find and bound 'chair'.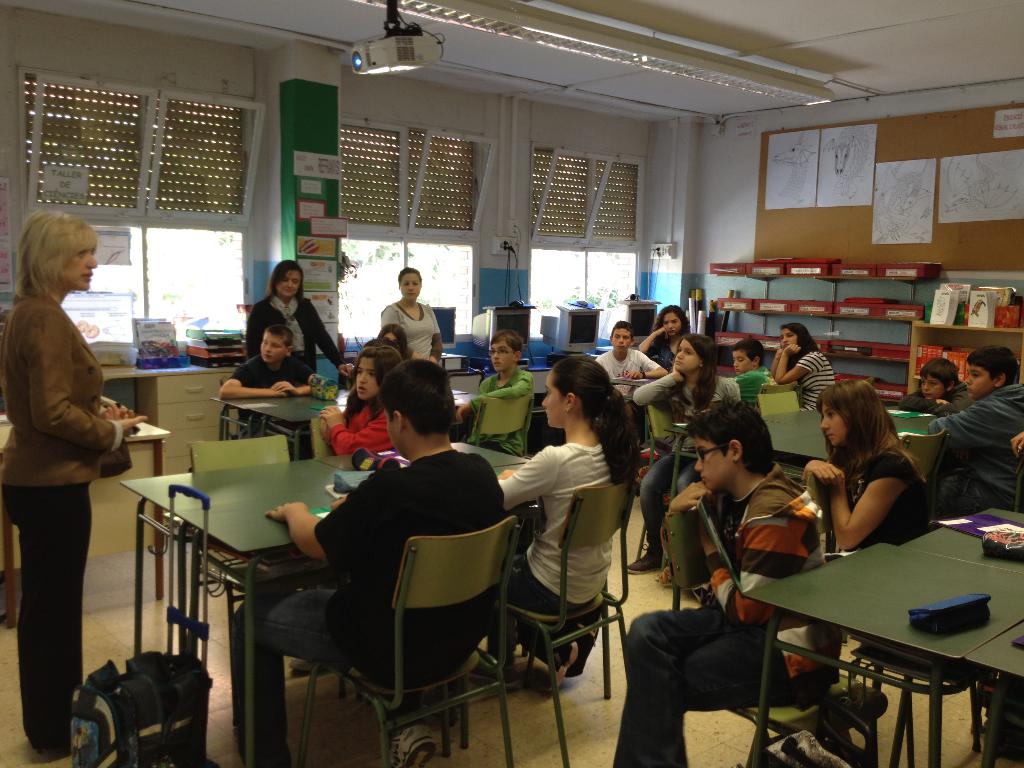
Bound: bbox=(492, 477, 639, 767).
